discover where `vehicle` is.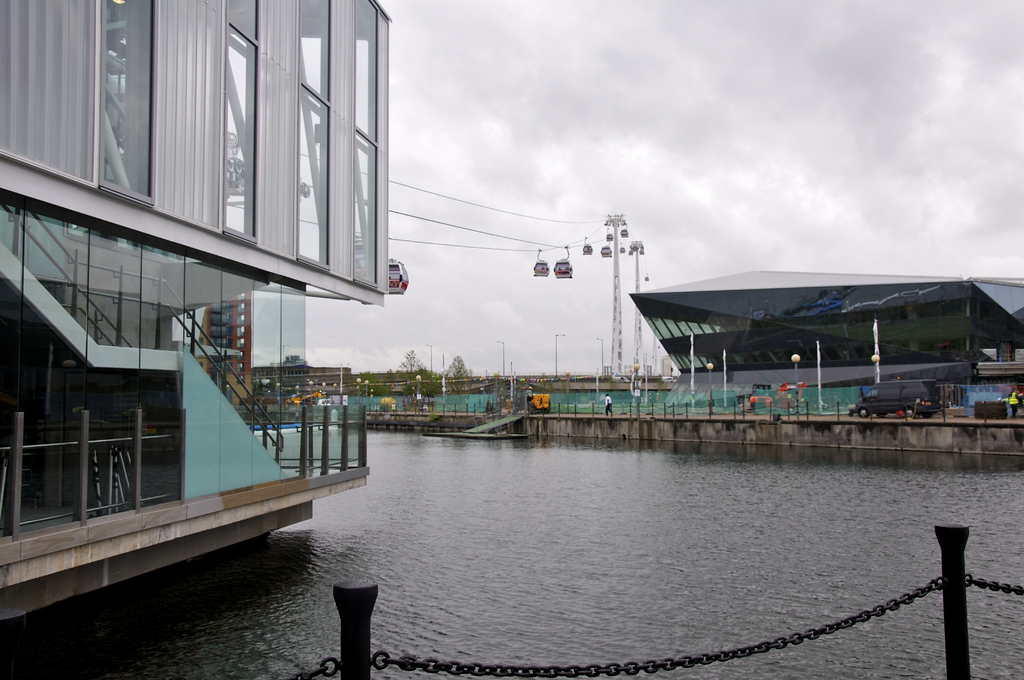
Discovered at detection(285, 389, 318, 410).
